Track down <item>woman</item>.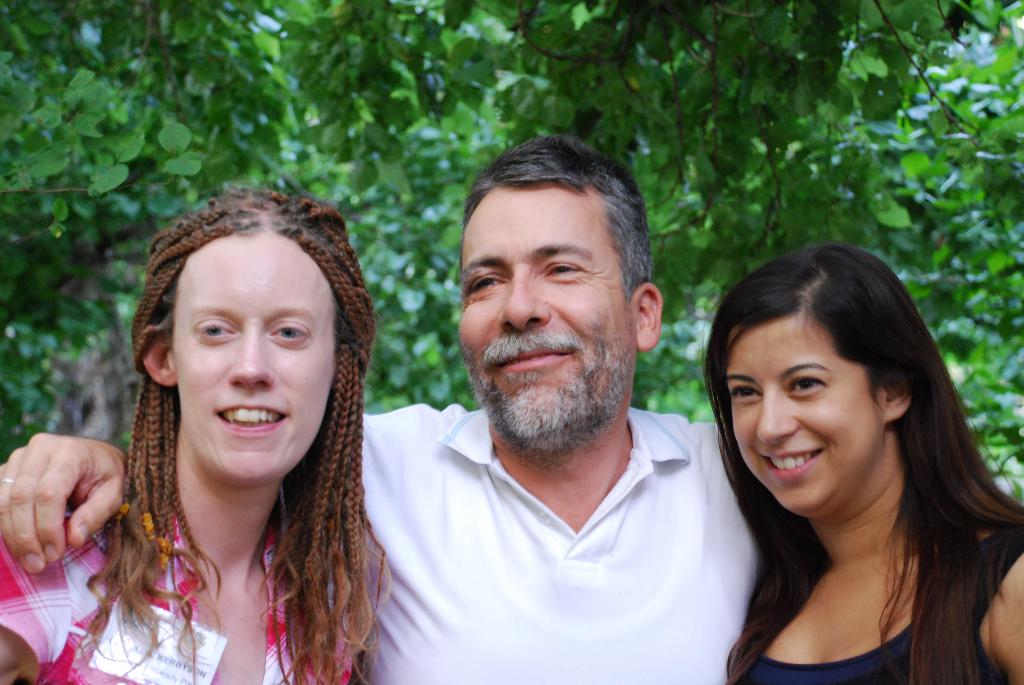
Tracked to detection(0, 186, 397, 684).
